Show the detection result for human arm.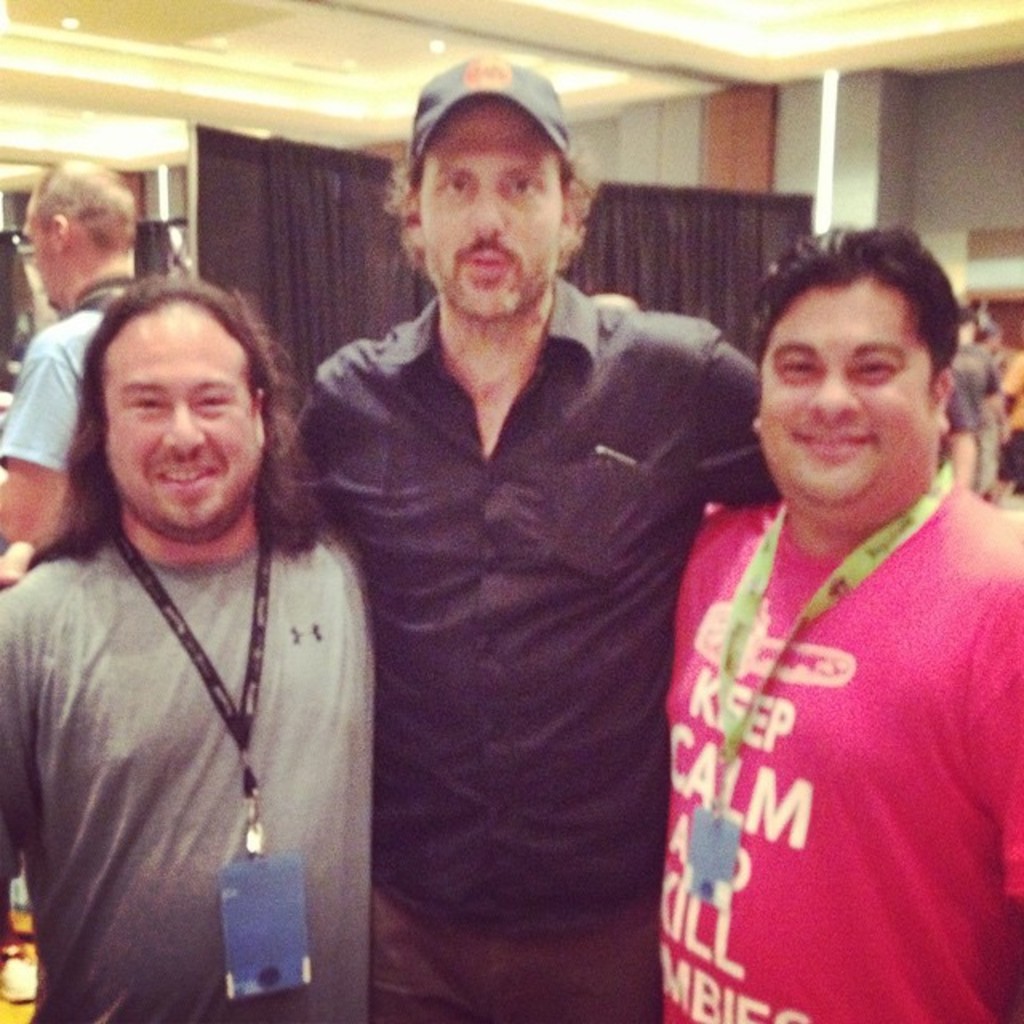
[682, 298, 779, 515].
